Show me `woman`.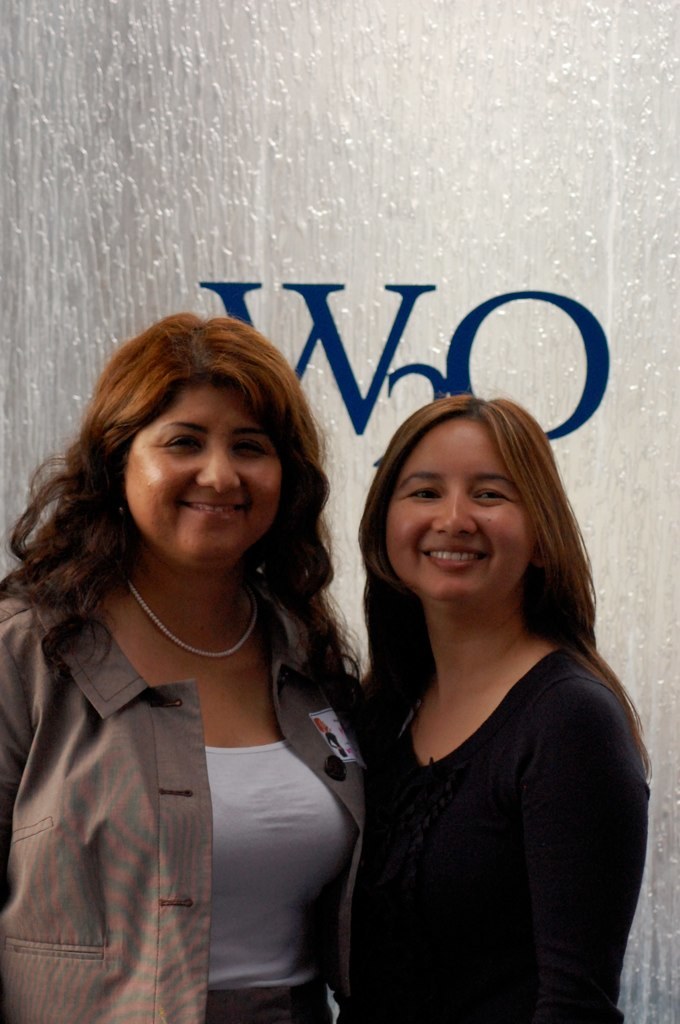
`woman` is here: x1=0 y1=305 x2=366 y2=1023.
